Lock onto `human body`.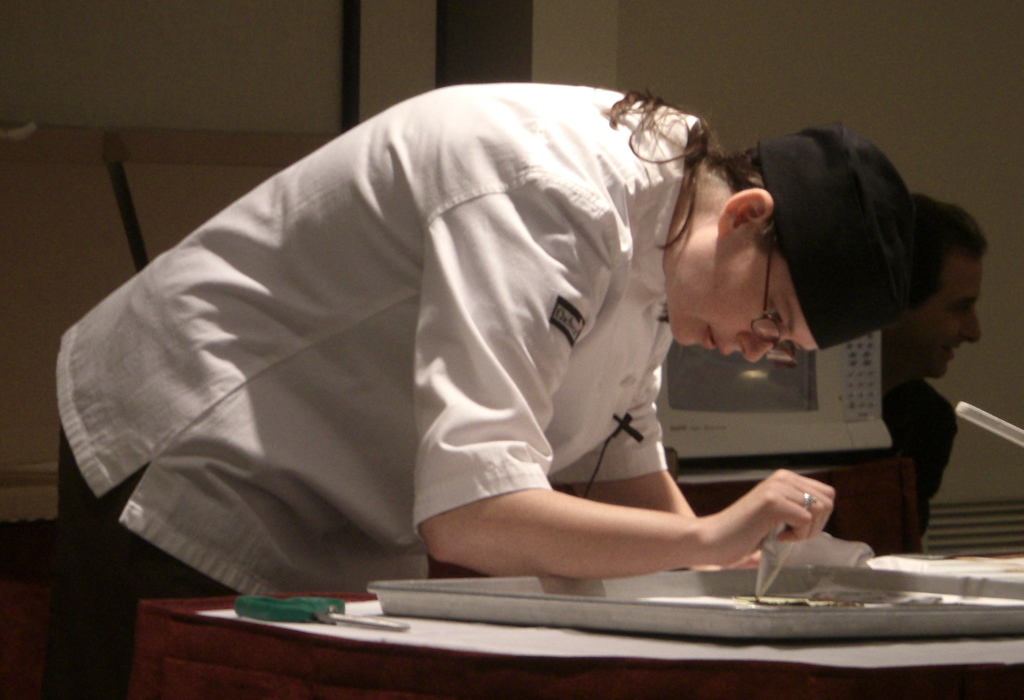
Locked: (x1=118, y1=83, x2=951, y2=621).
